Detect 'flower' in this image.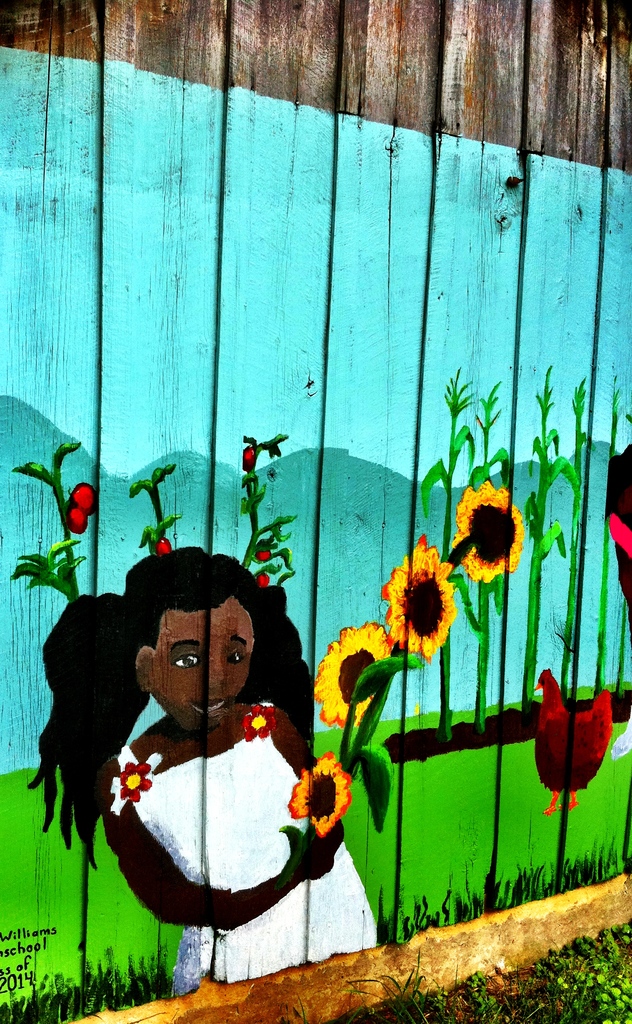
Detection: Rect(241, 703, 285, 745).
